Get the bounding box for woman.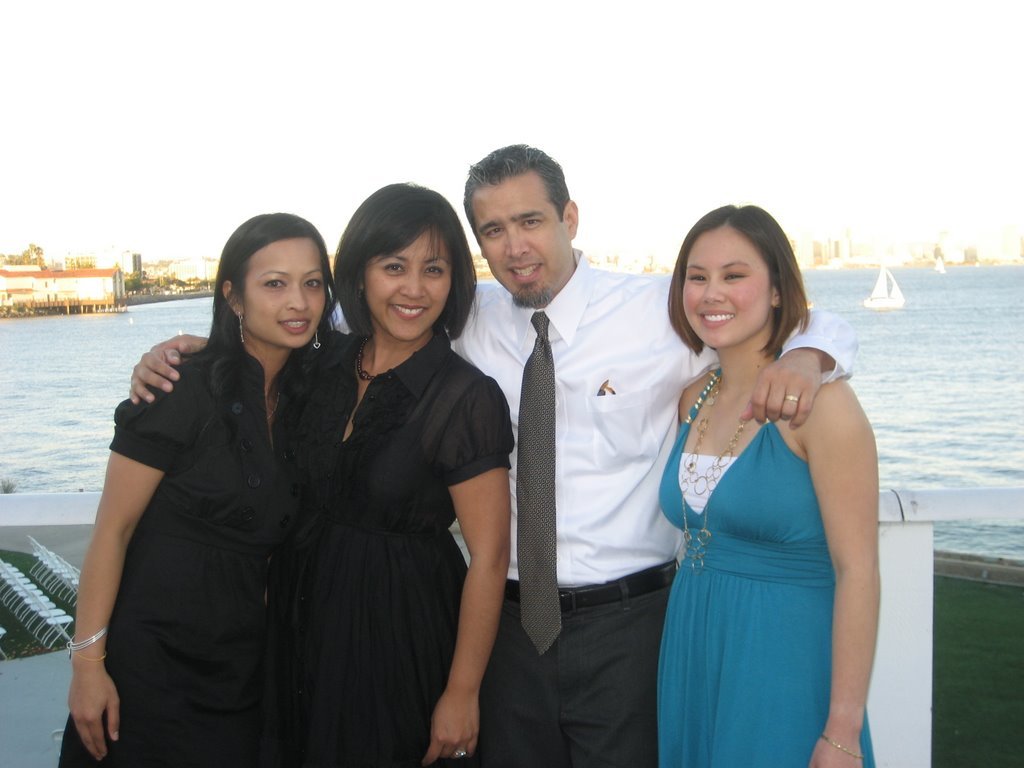
130:178:519:767.
